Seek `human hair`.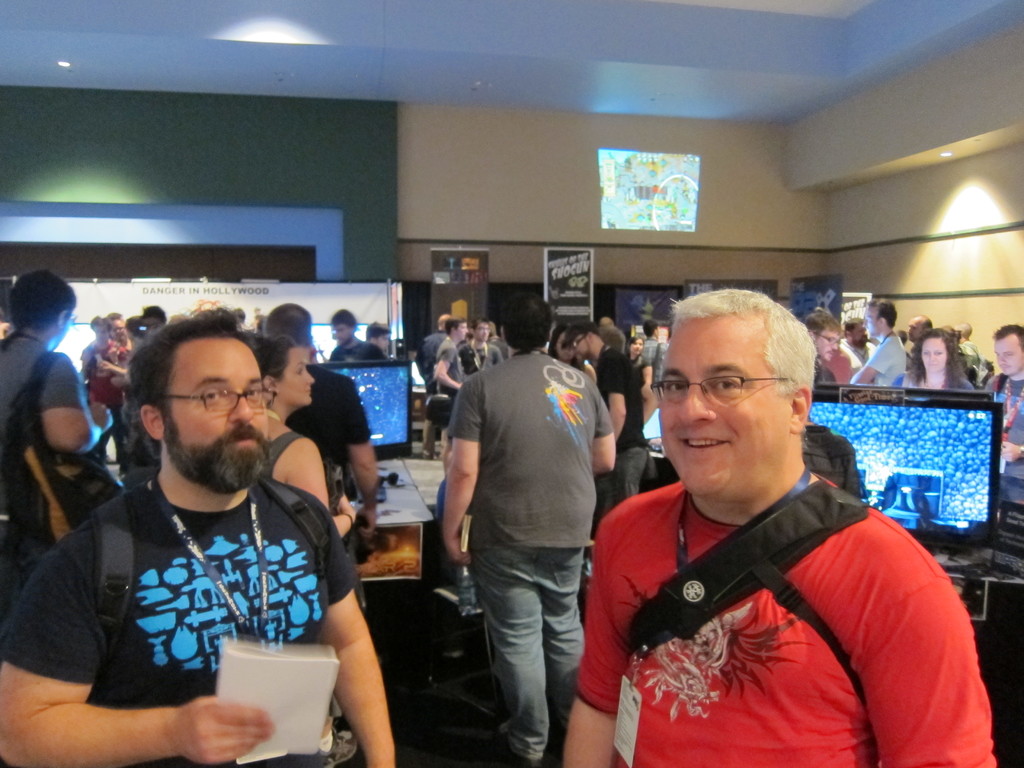
675:282:822:406.
